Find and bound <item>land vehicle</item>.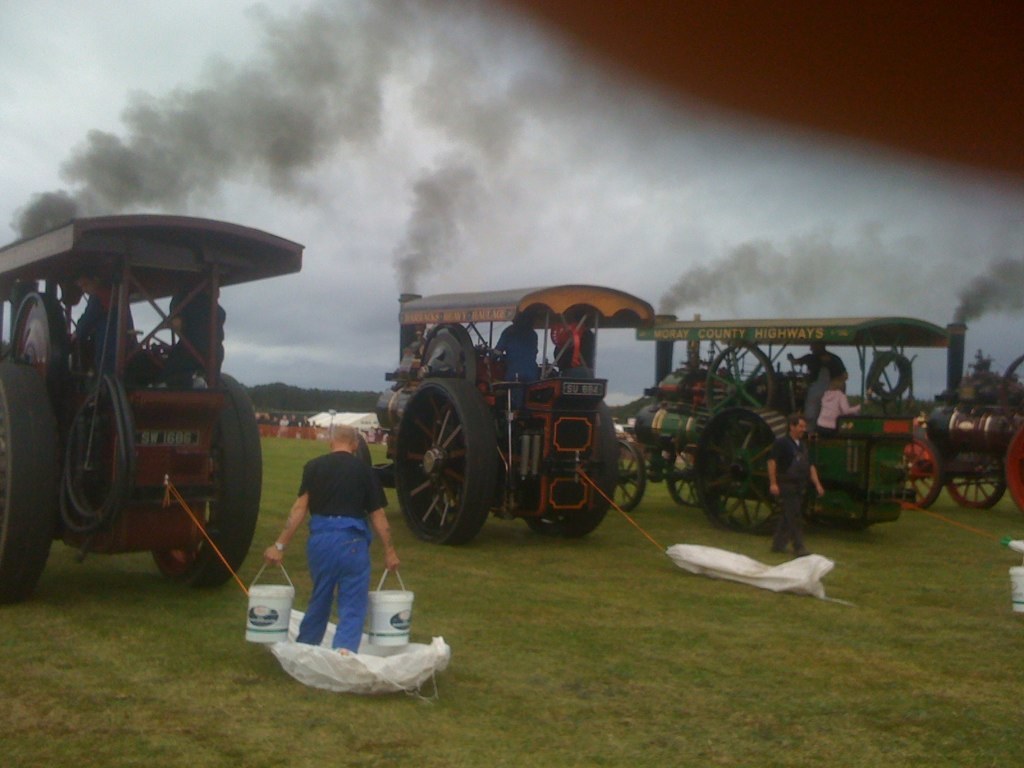
Bound: 629:314:951:535.
